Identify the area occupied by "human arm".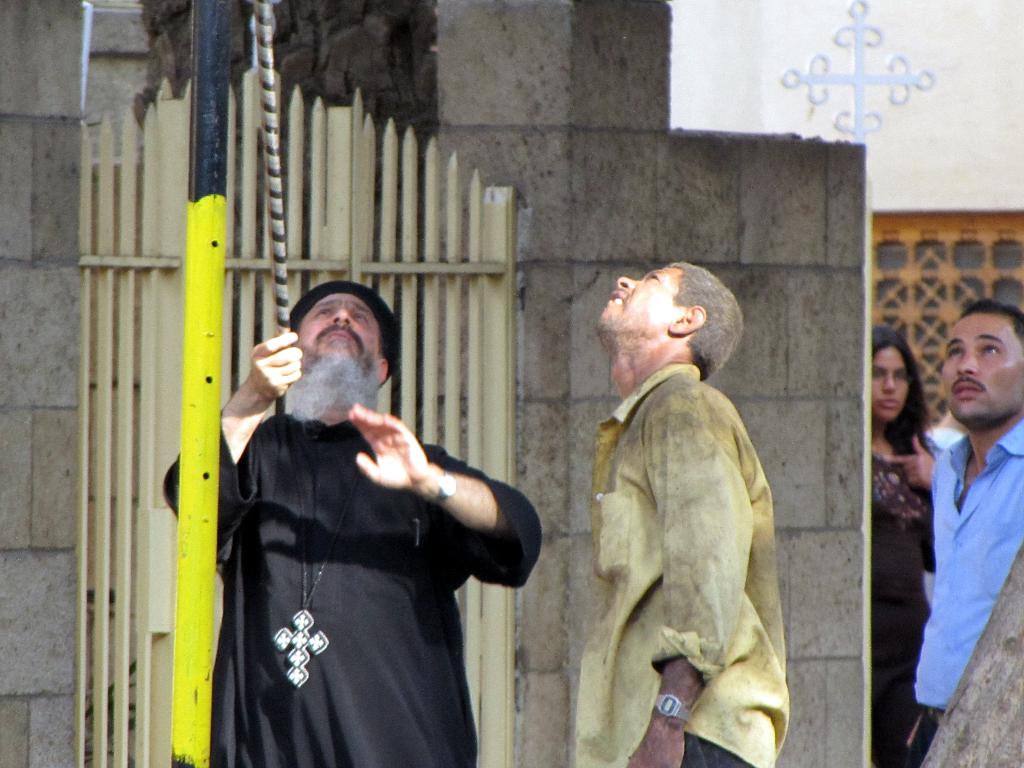
Area: box=[628, 412, 751, 767].
